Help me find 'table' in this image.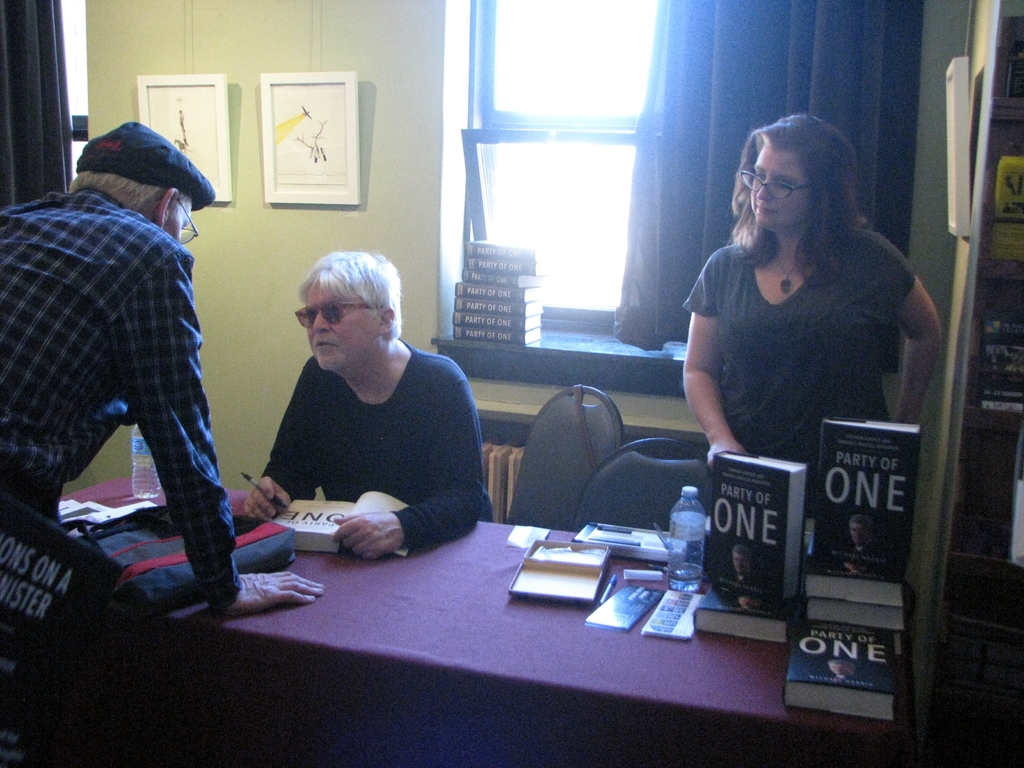
Found it: 60 471 916 767.
